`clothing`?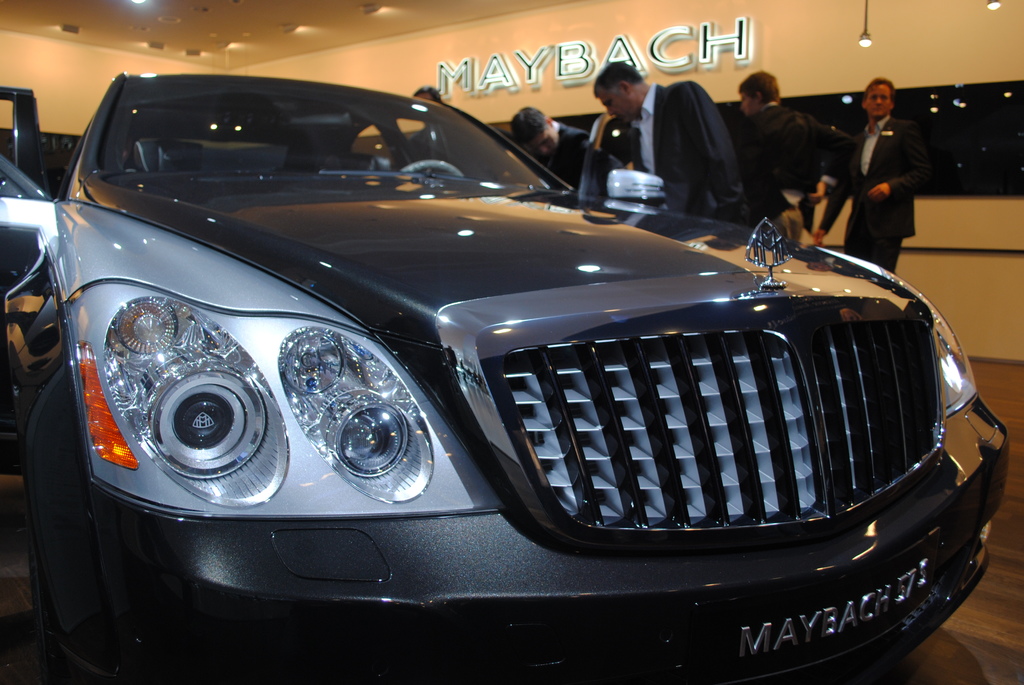
x1=532, y1=120, x2=598, y2=193
